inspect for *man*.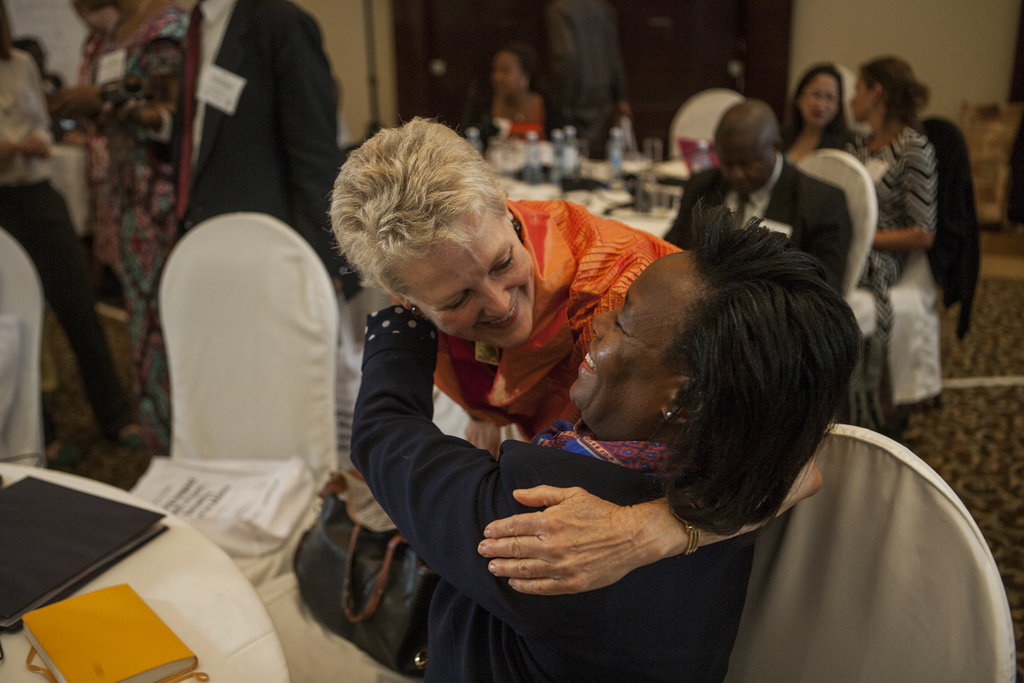
Inspection: detection(660, 99, 852, 296).
